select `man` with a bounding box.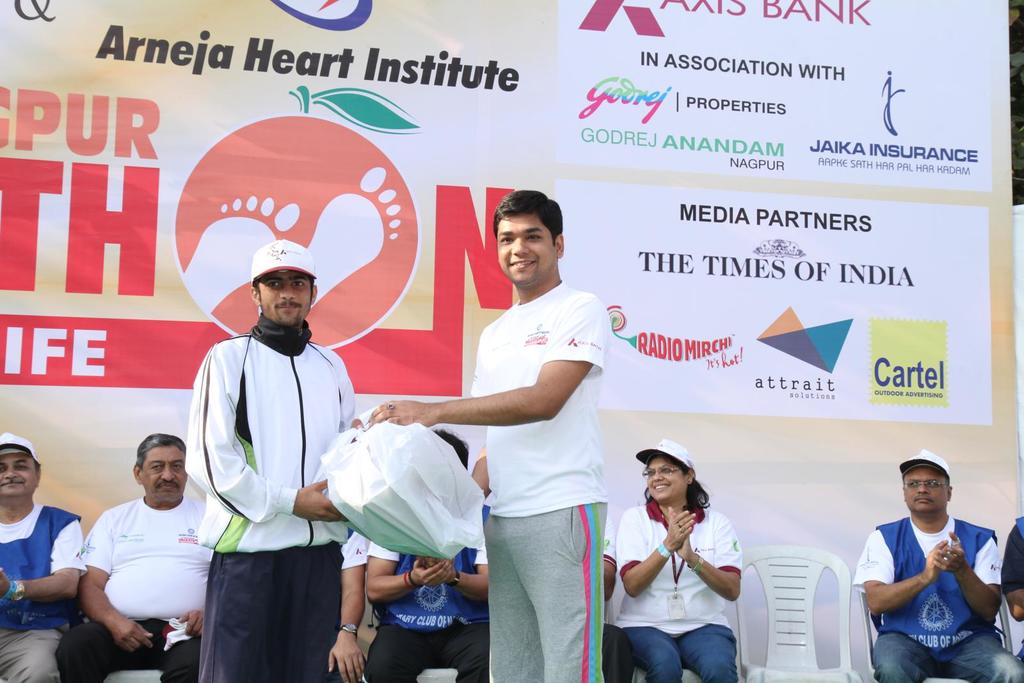
BBox(365, 430, 493, 682).
